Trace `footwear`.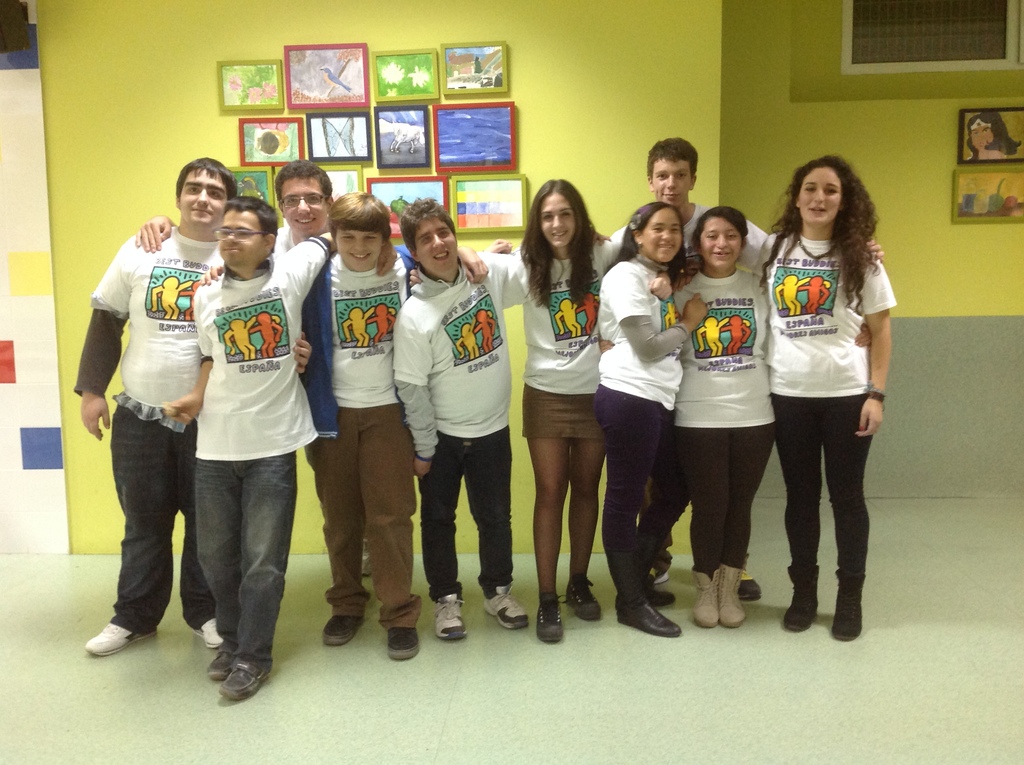
Traced to <region>82, 621, 157, 658</region>.
